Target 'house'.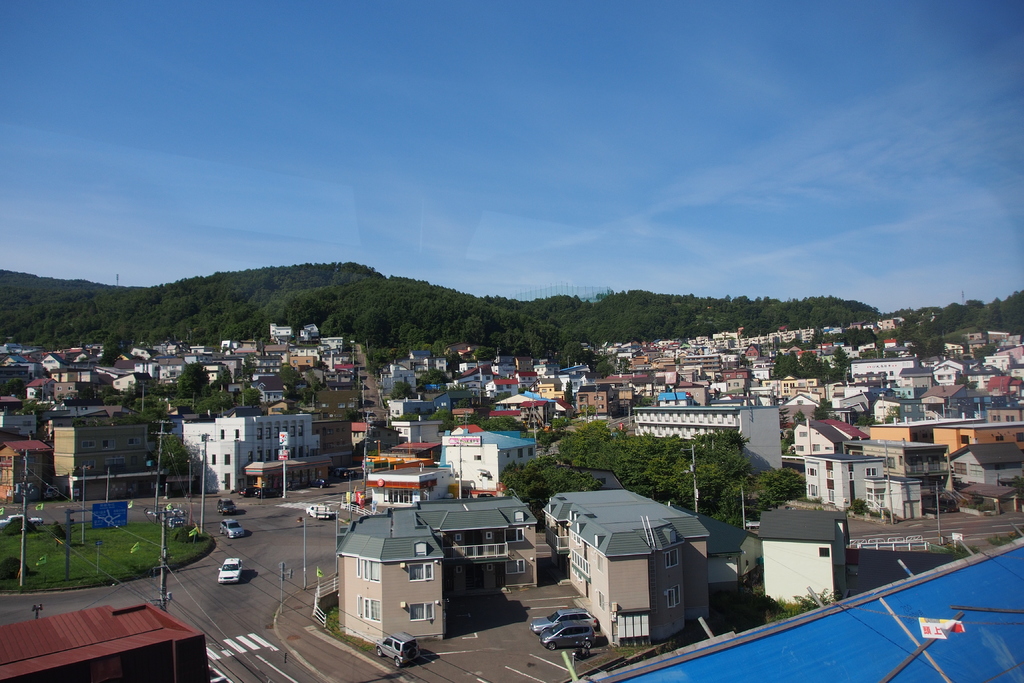
Target region: <region>348, 359, 388, 409</region>.
